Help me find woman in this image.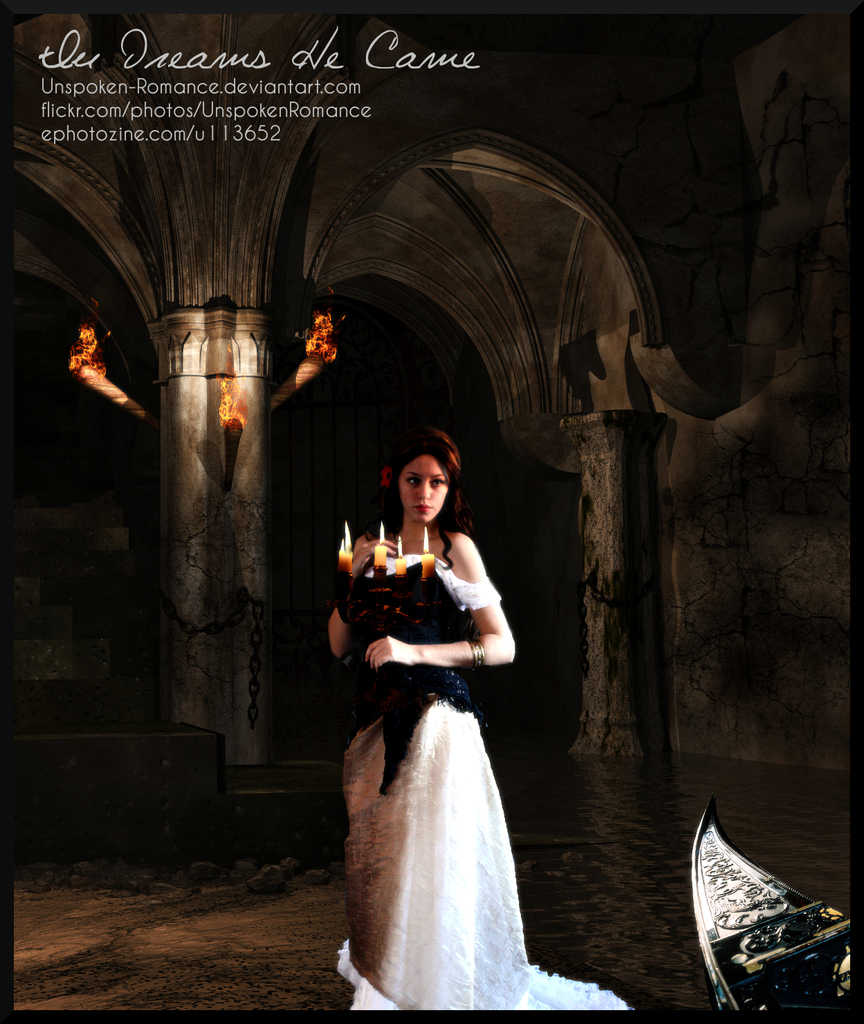
Found it: 336, 421, 567, 1023.
